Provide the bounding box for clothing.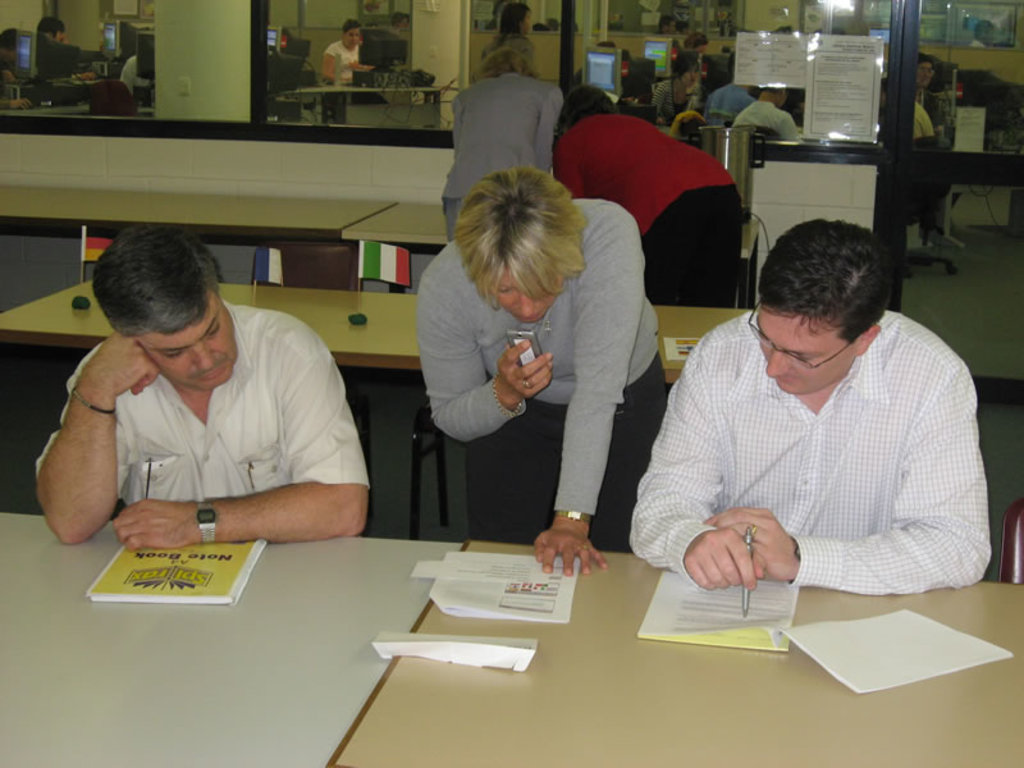
x1=15 y1=31 x2=105 y2=100.
